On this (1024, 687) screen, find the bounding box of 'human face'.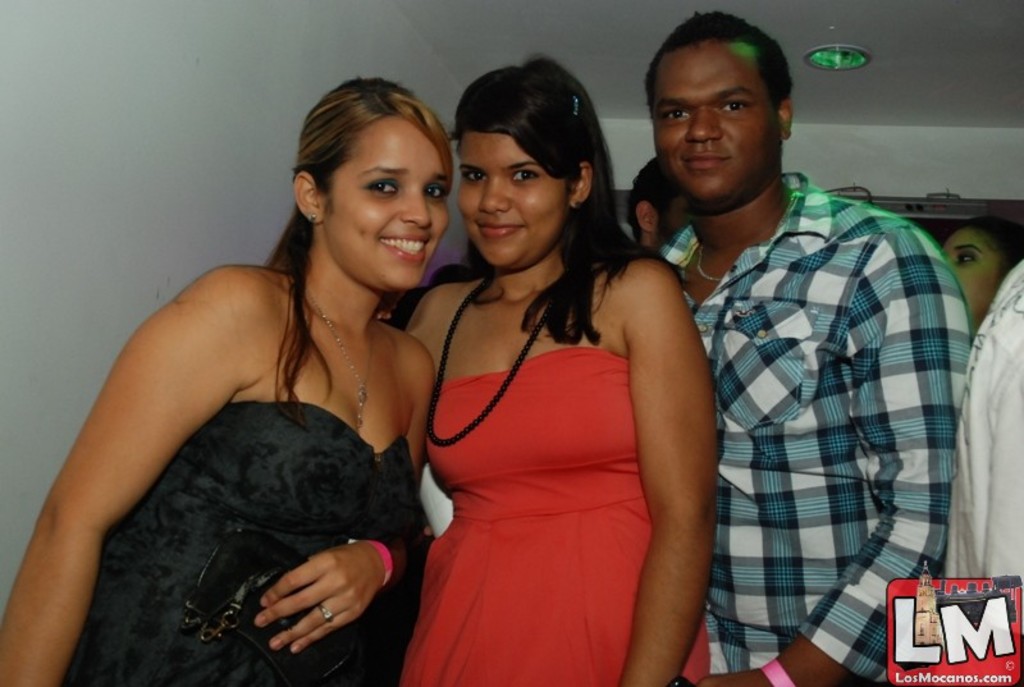
Bounding box: (x1=325, y1=118, x2=448, y2=292).
